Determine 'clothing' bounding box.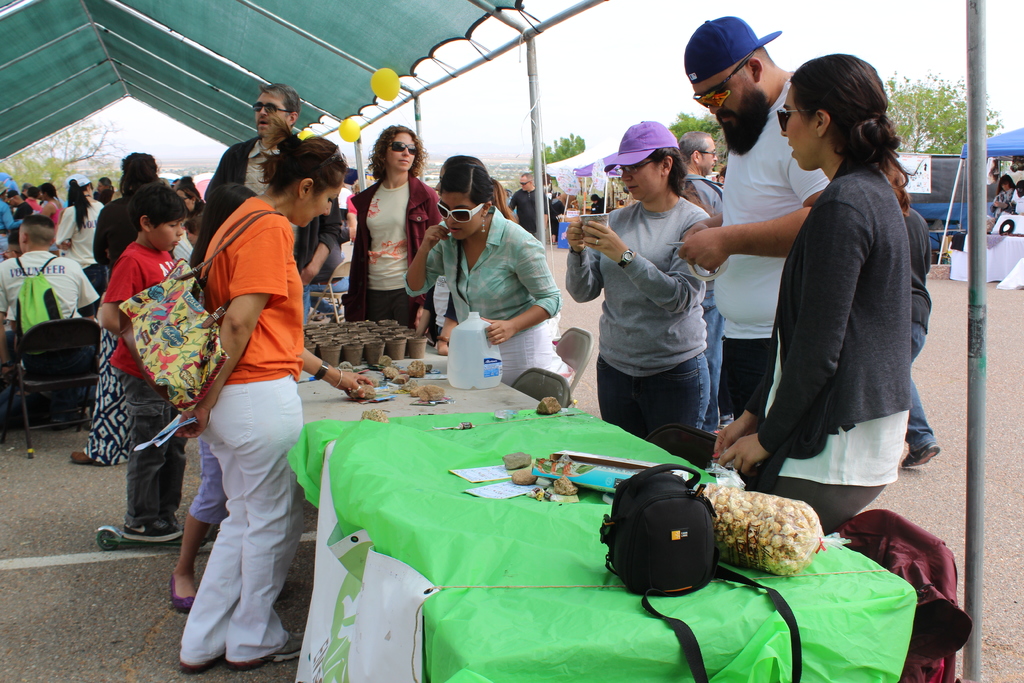
Determined: region(54, 199, 105, 315).
